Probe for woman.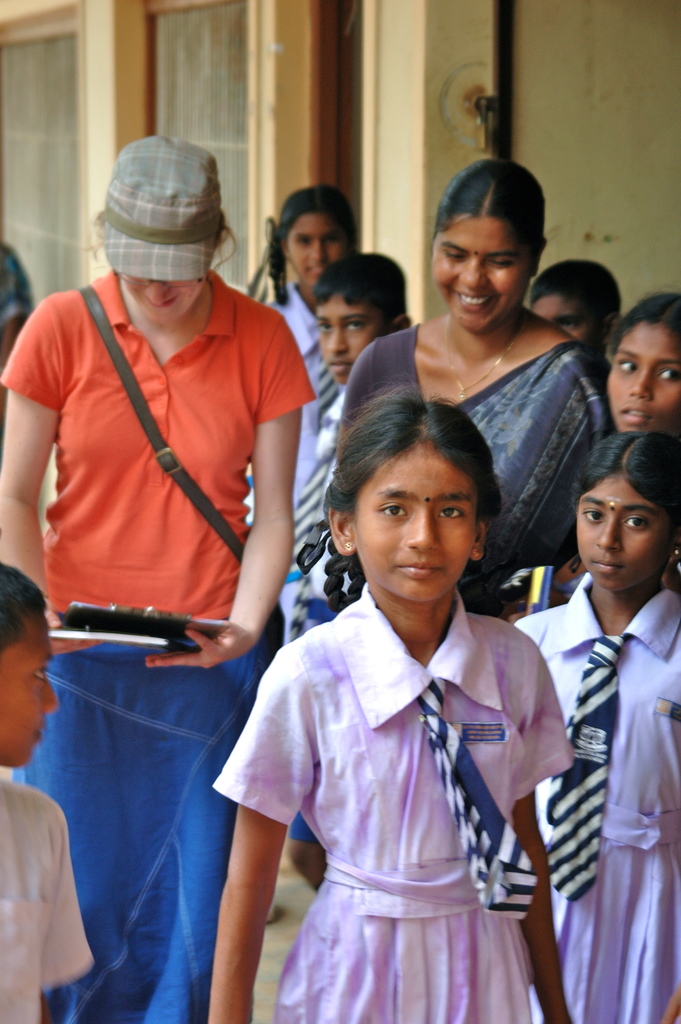
Probe result: Rect(342, 182, 626, 580).
